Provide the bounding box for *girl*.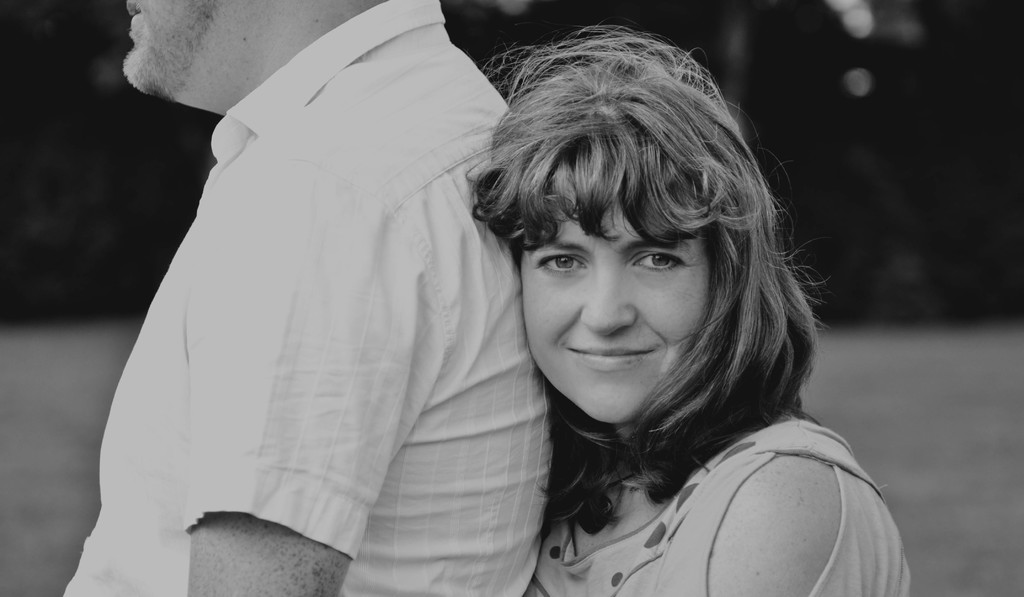
rect(465, 24, 913, 596).
